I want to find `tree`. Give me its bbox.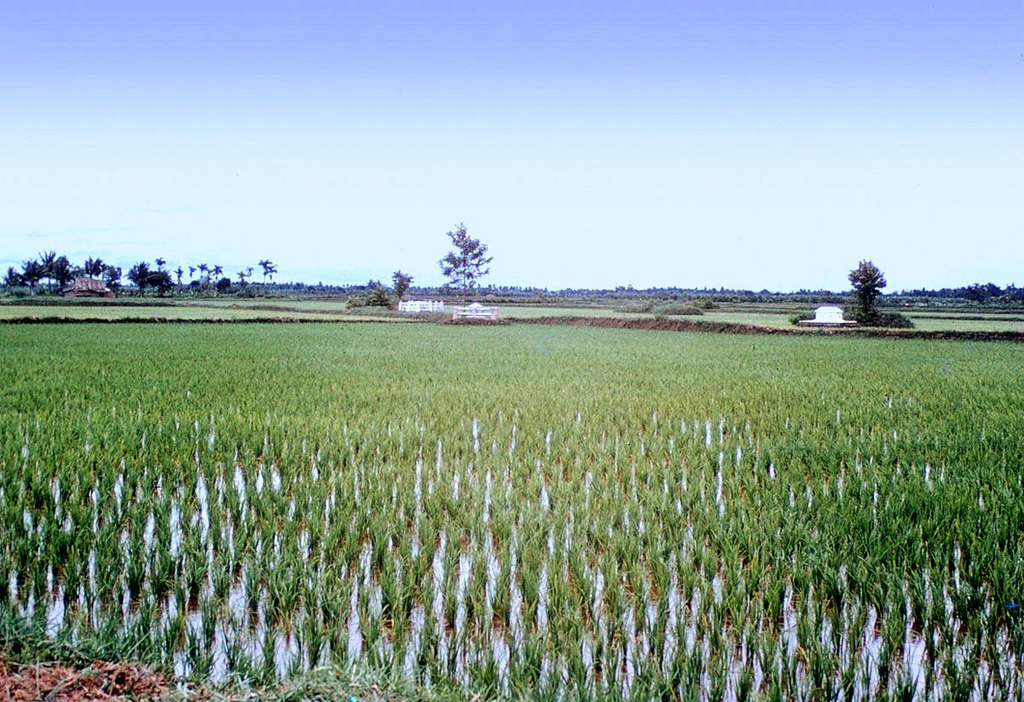
detection(103, 261, 117, 290).
